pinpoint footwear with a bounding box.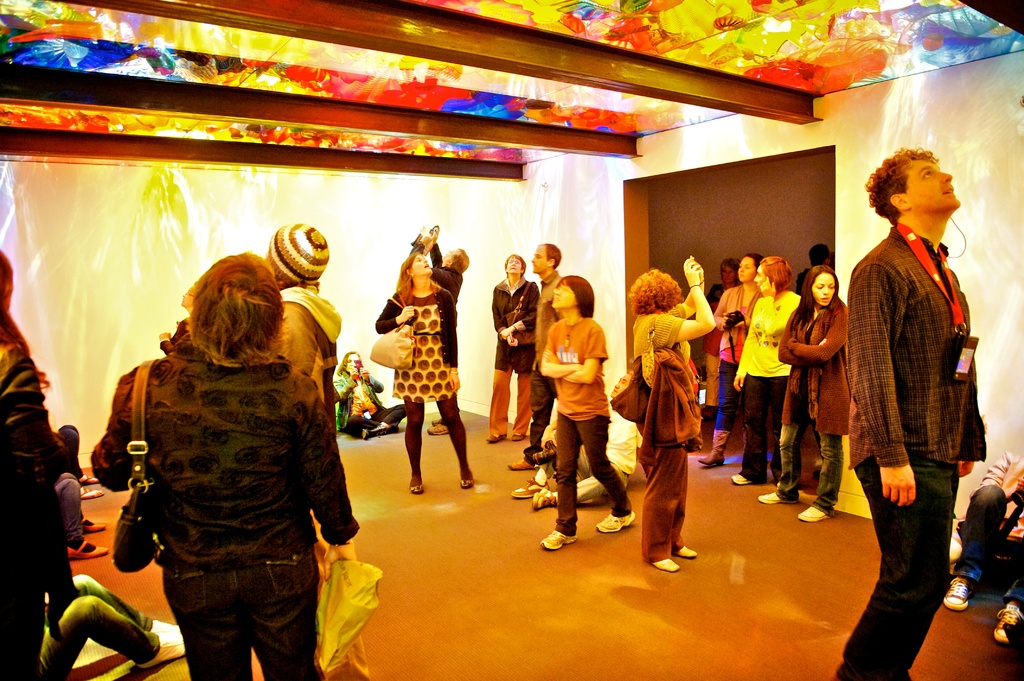
box(136, 624, 184, 667).
